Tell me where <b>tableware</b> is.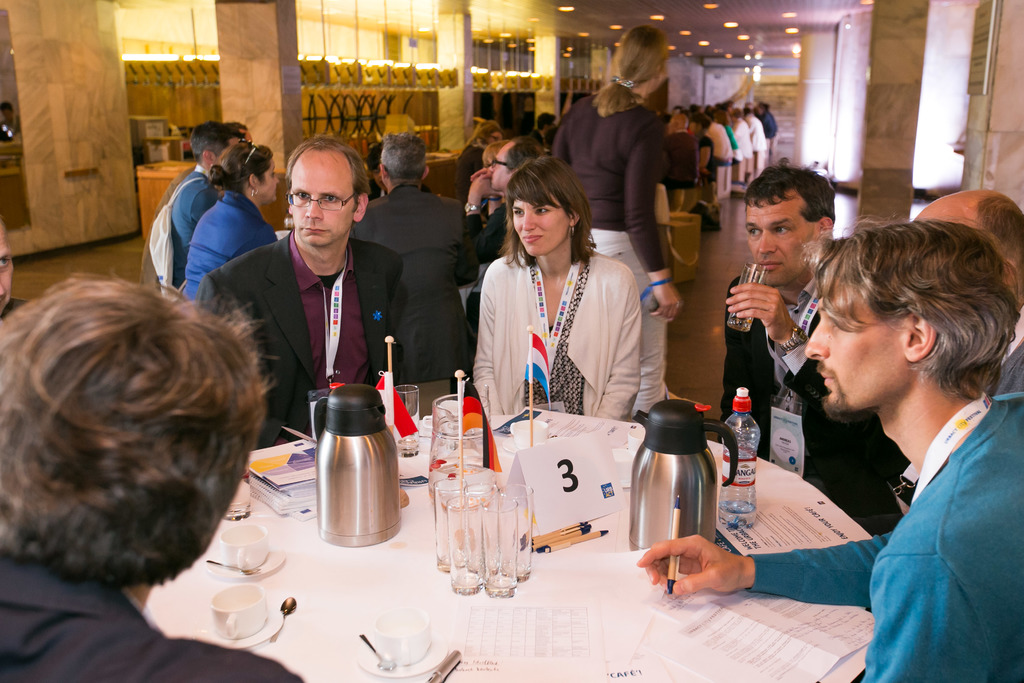
<b>tableware</b> is at region(360, 632, 394, 669).
